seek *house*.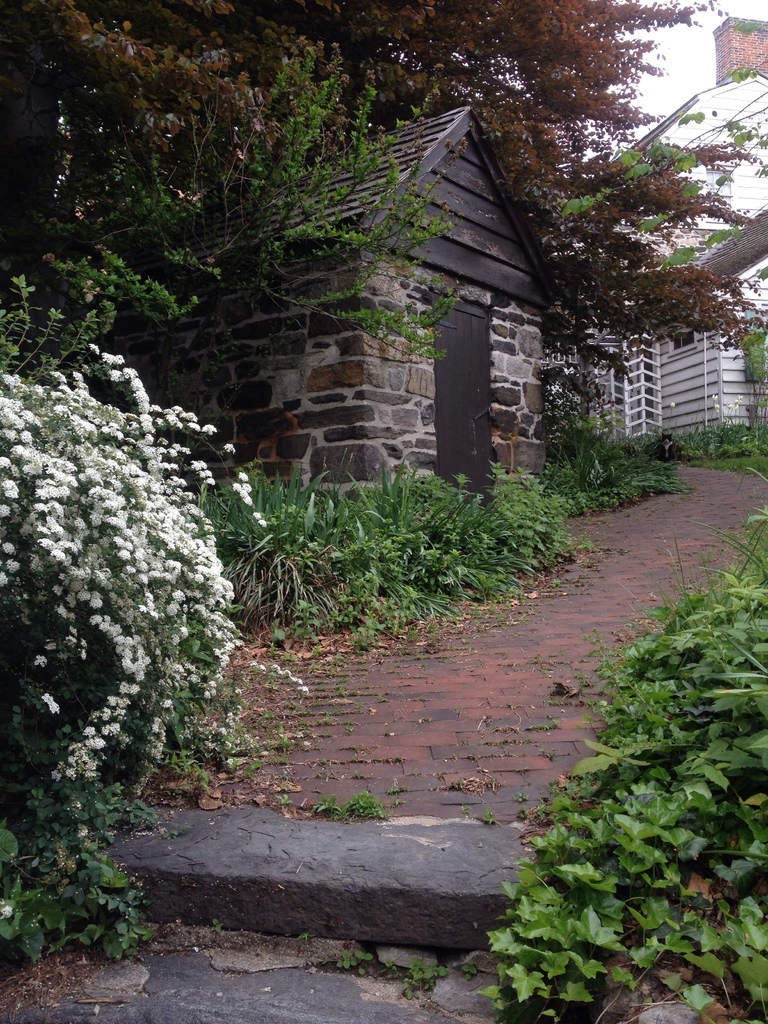
{"x1": 543, "y1": 16, "x2": 767, "y2": 441}.
